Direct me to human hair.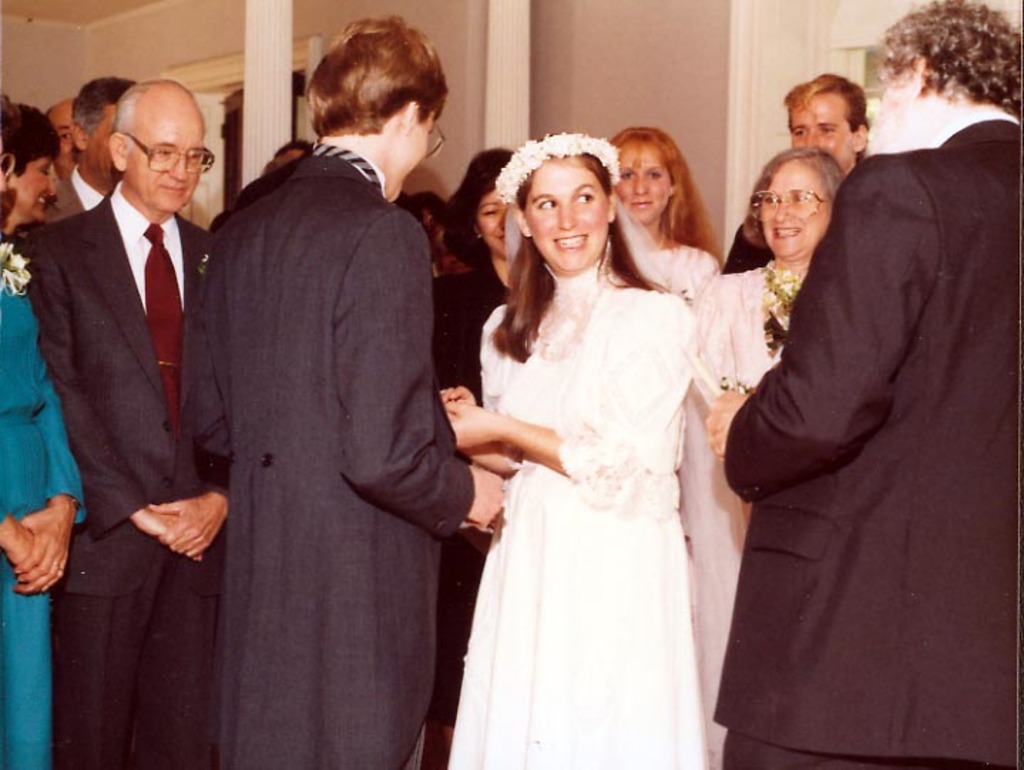
Direction: box=[508, 135, 671, 363].
